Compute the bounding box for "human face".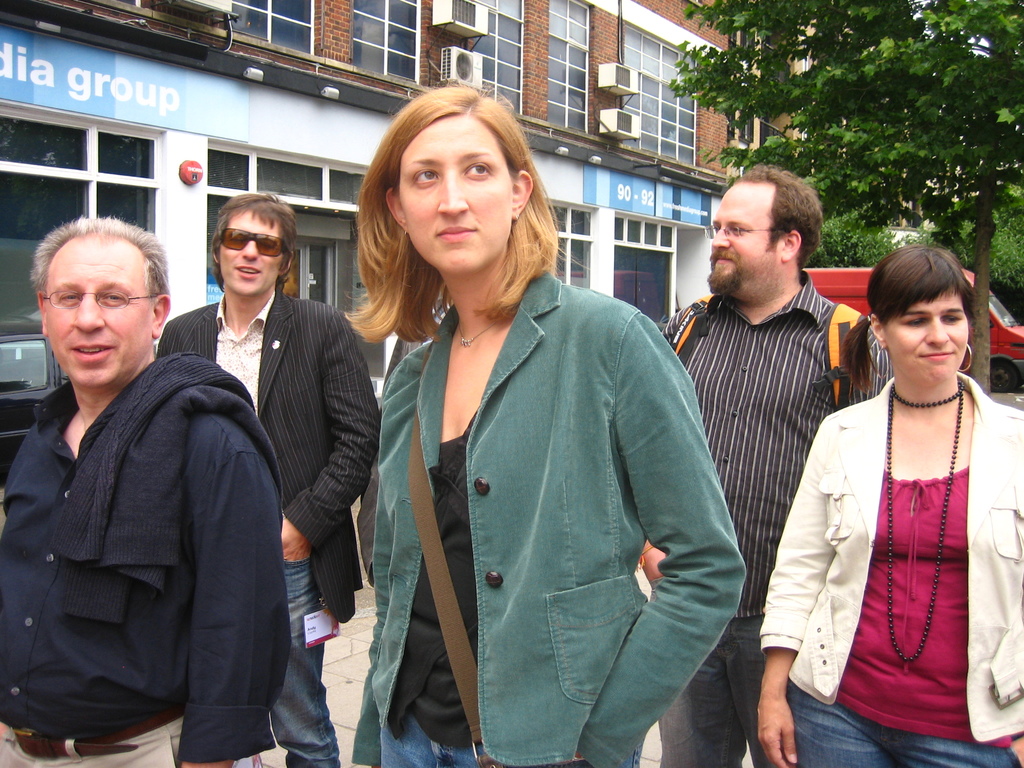
crop(44, 243, 148, 387).
